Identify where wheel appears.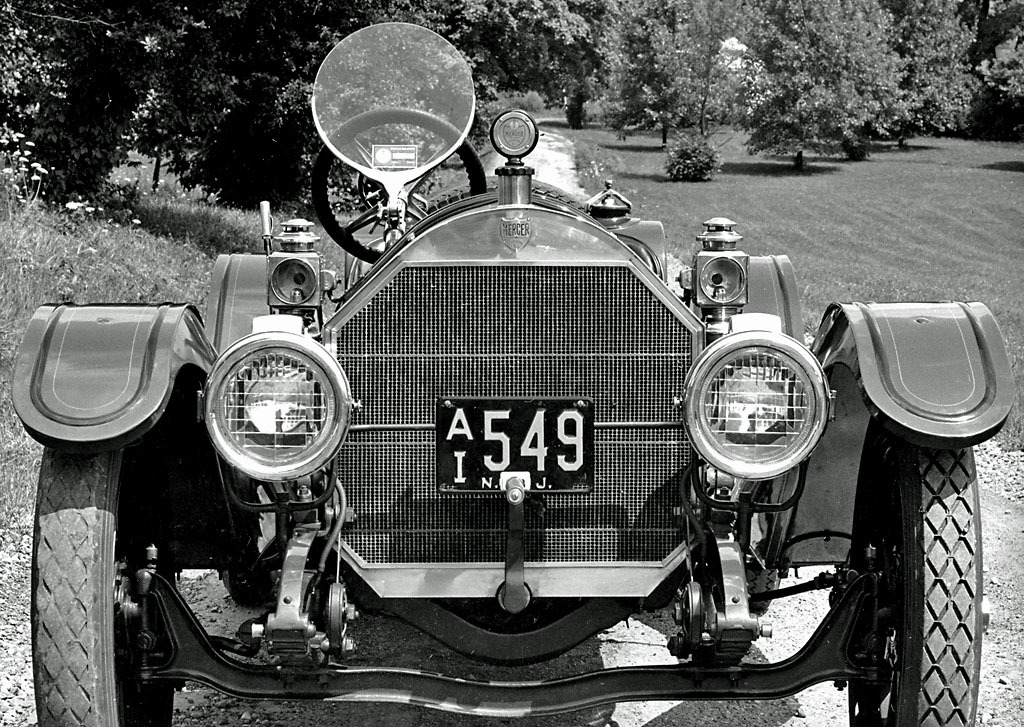
Appears at {"left": 866, "top": 419, "right": 988, "bottom": 709}.
